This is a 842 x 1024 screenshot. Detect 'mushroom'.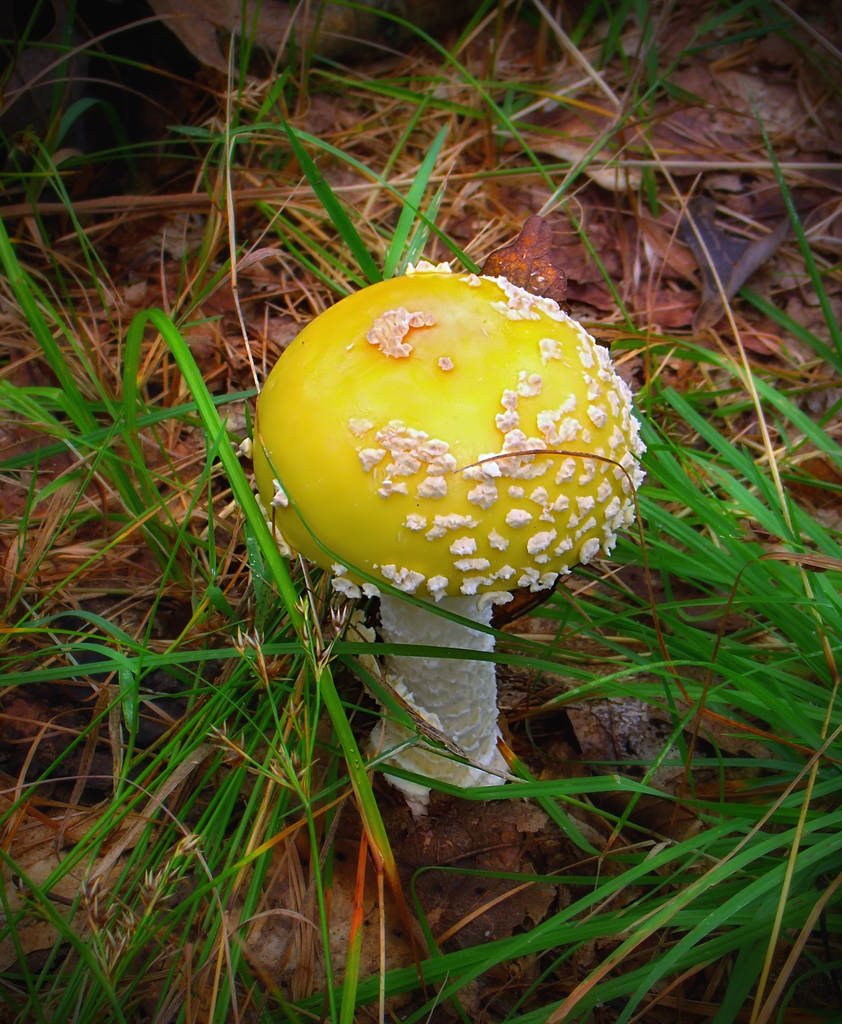
251 252 656 815.
